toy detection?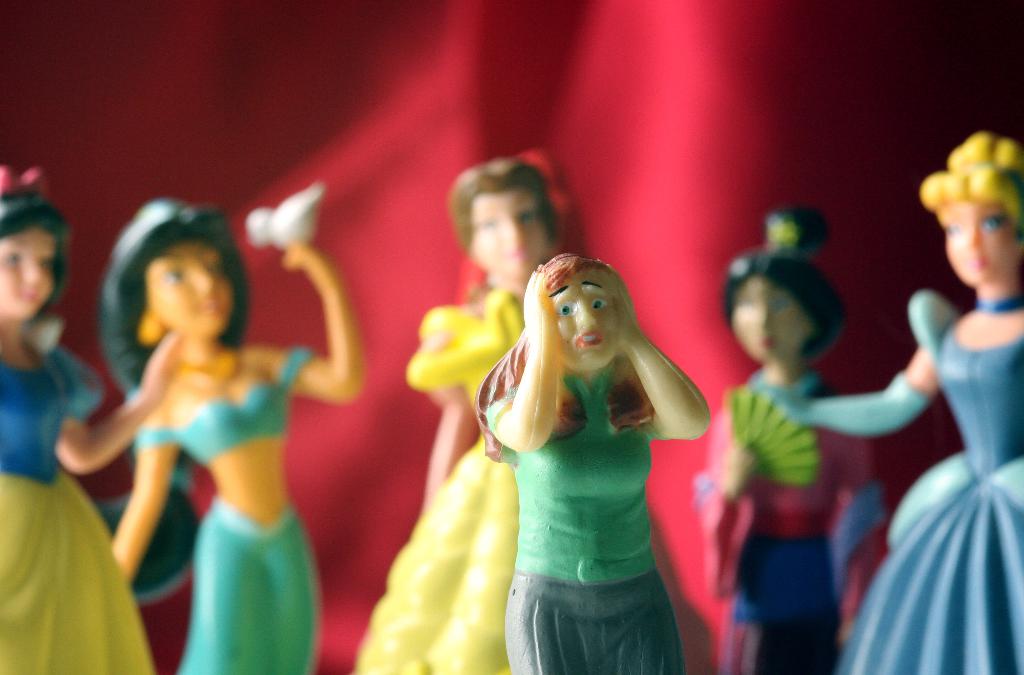
crop(356, 149, 564, 674)
